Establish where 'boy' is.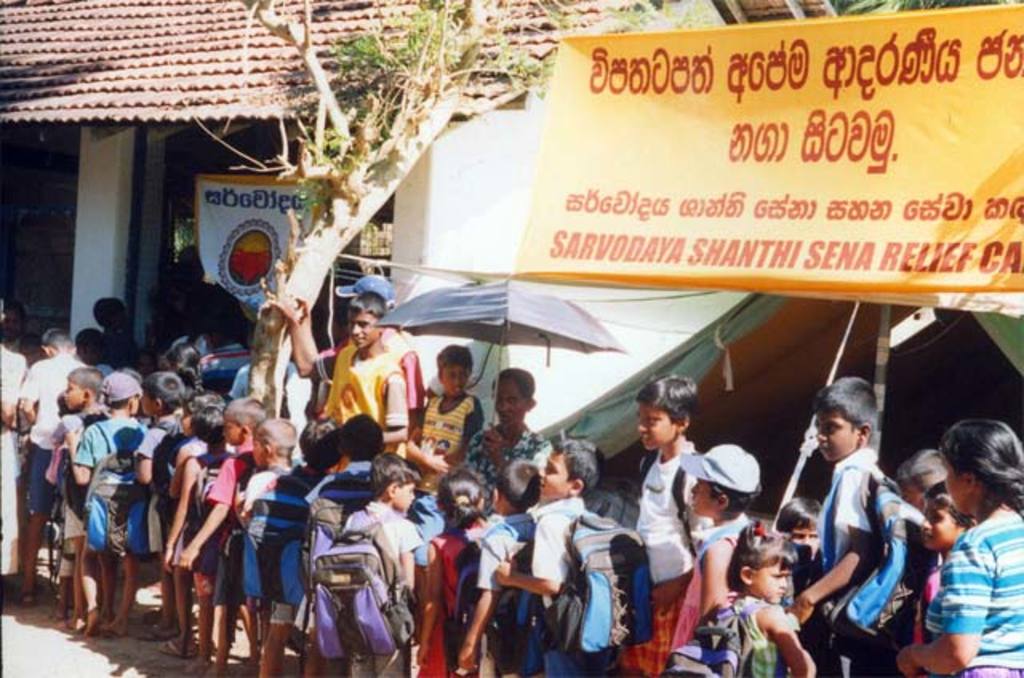
Established at crop(456, 457, 534, 676).
